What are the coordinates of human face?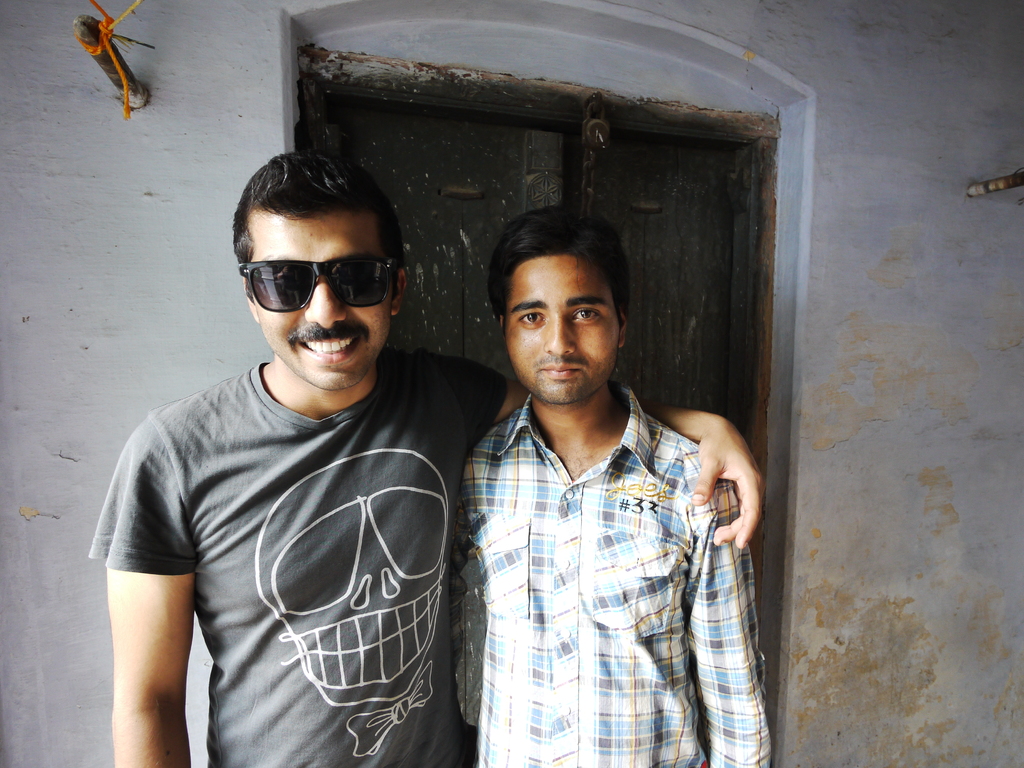
BBox(246, 209, 390, 392).
